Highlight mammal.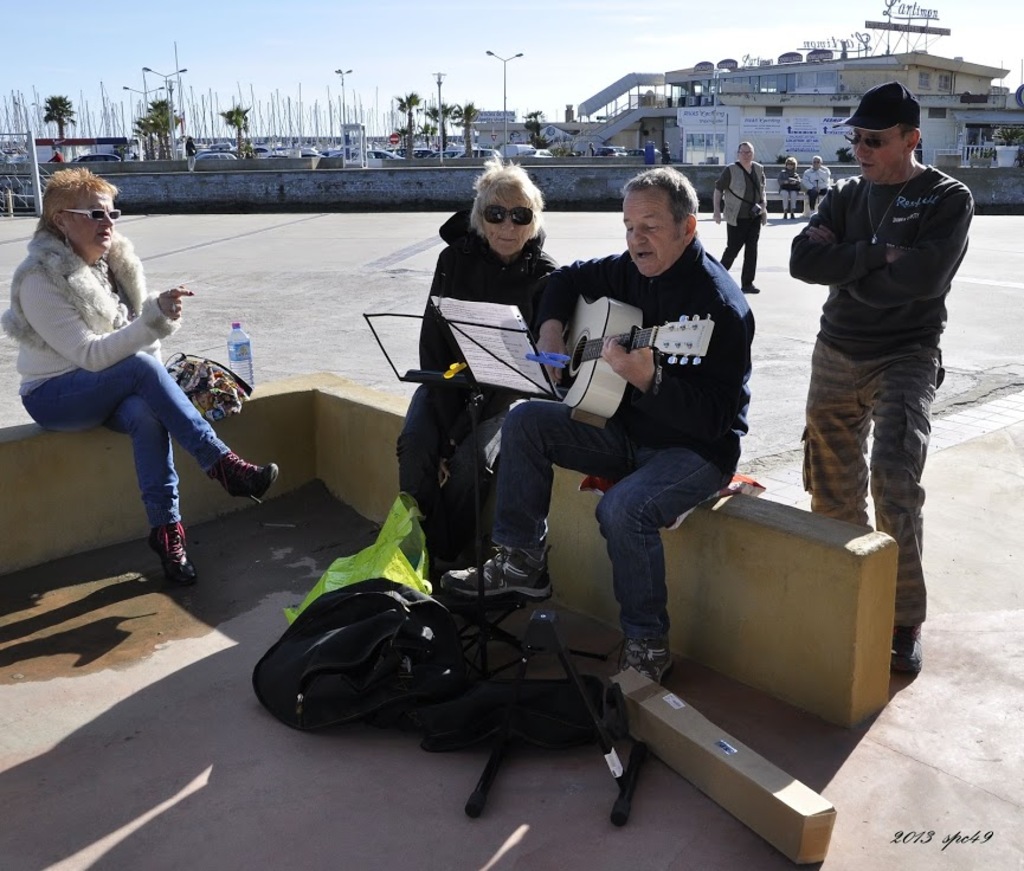
Highlighted region: 434, 166, 749, 683.
